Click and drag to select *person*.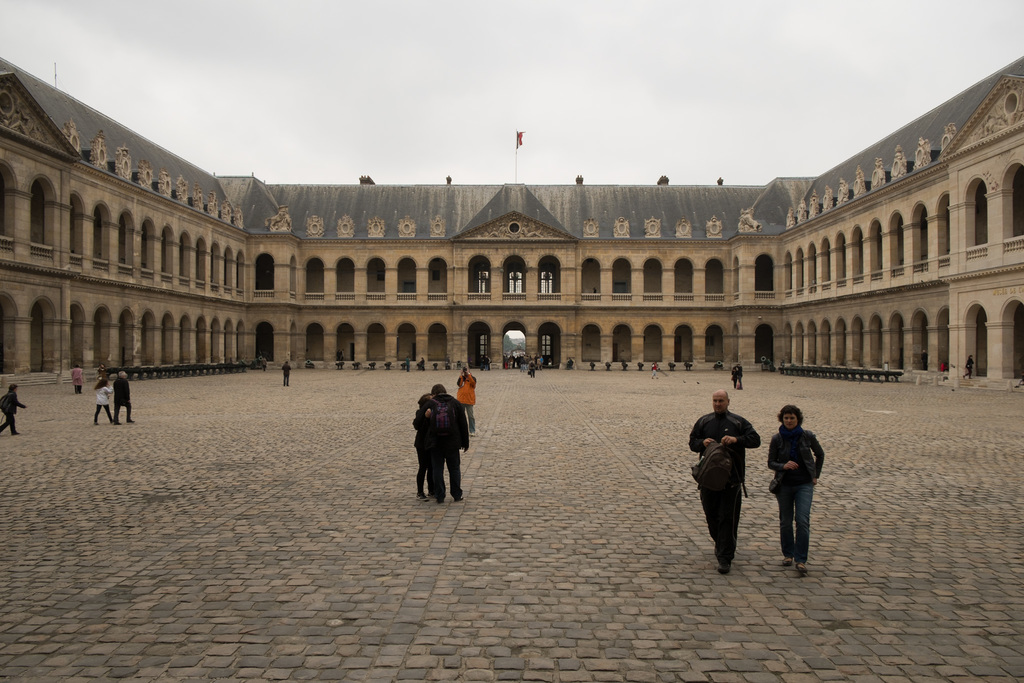
Selection: box(111, 366, 137, 424).
